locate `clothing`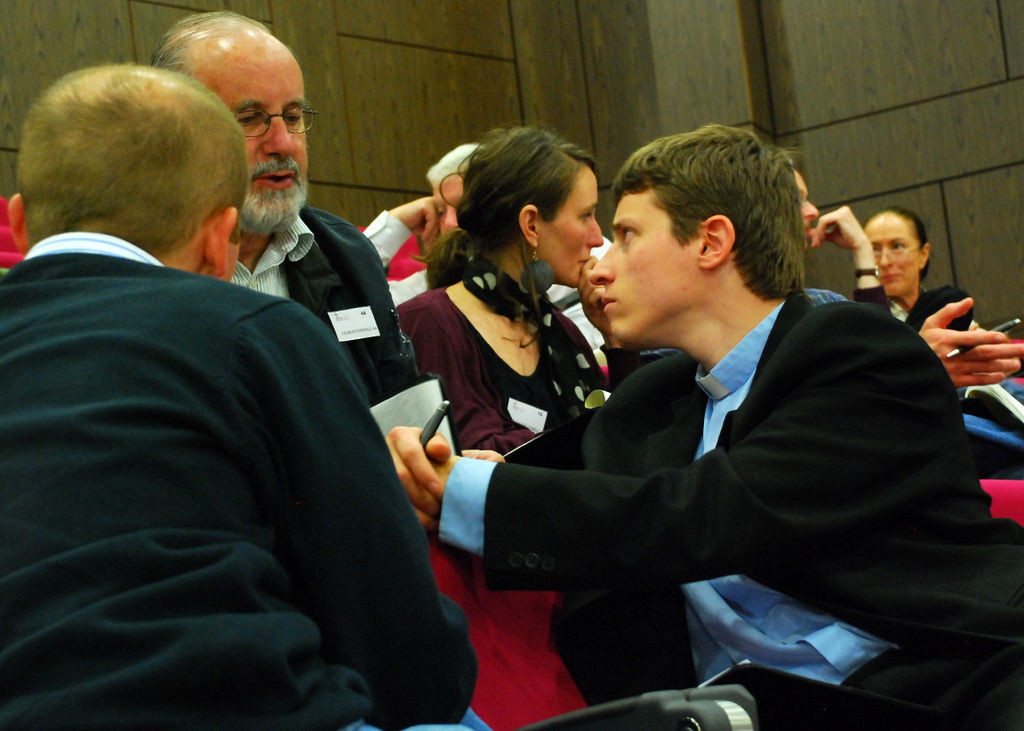
<region>550, 232, 627, 356</region>
